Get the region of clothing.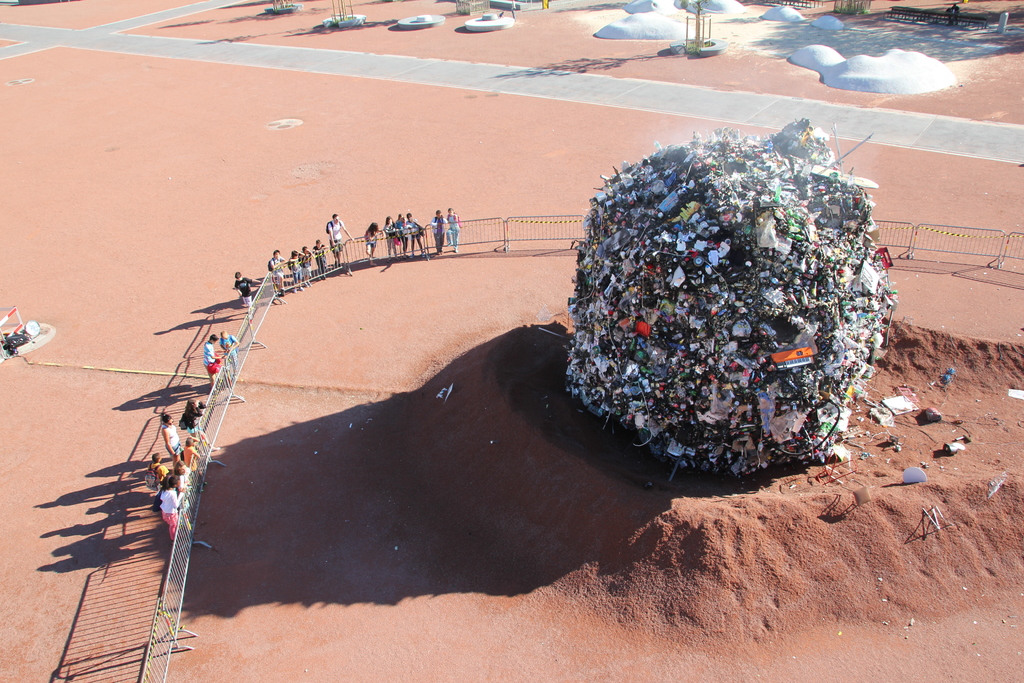
box(158, 490, 183, 541).
